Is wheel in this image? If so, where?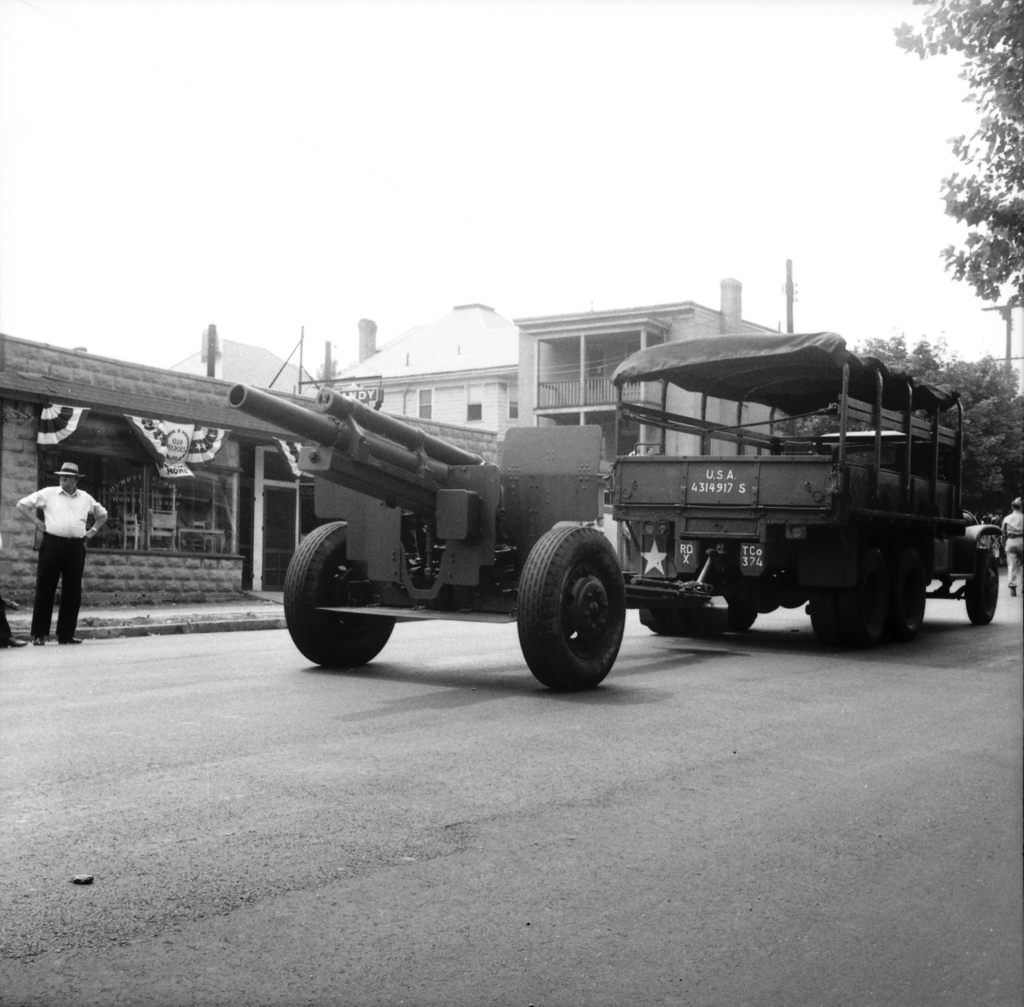
Yes, at 279:524:395:669.
